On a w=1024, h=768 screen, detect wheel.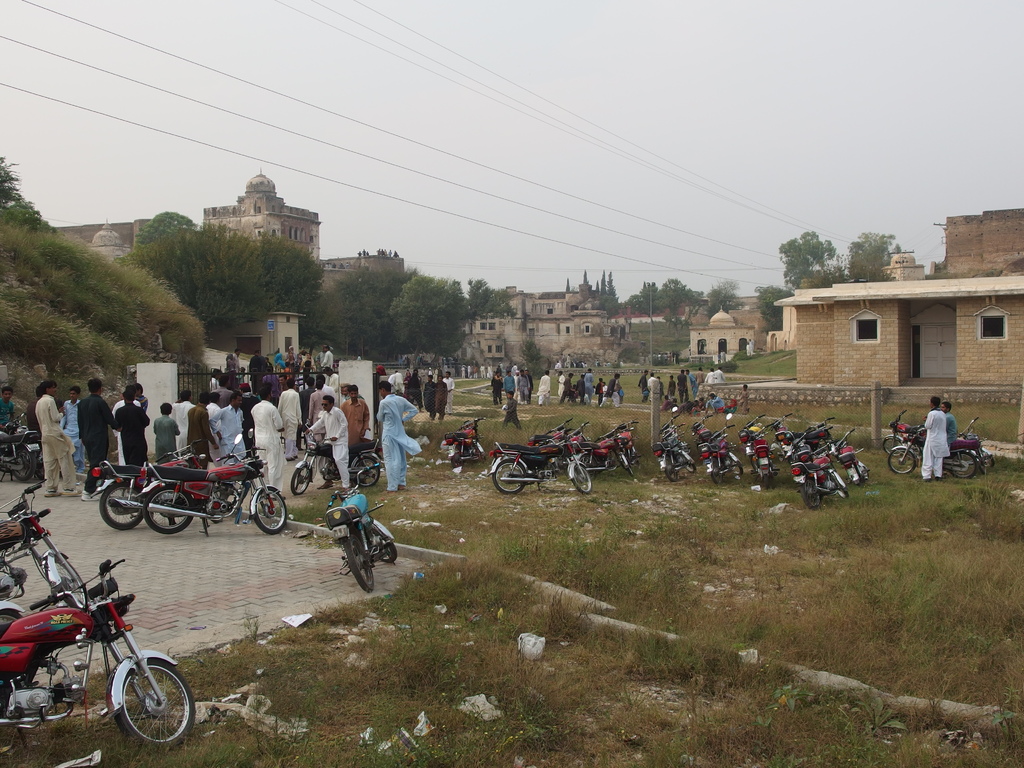
(x1=800, y1=477, x2=826, y2=512).
